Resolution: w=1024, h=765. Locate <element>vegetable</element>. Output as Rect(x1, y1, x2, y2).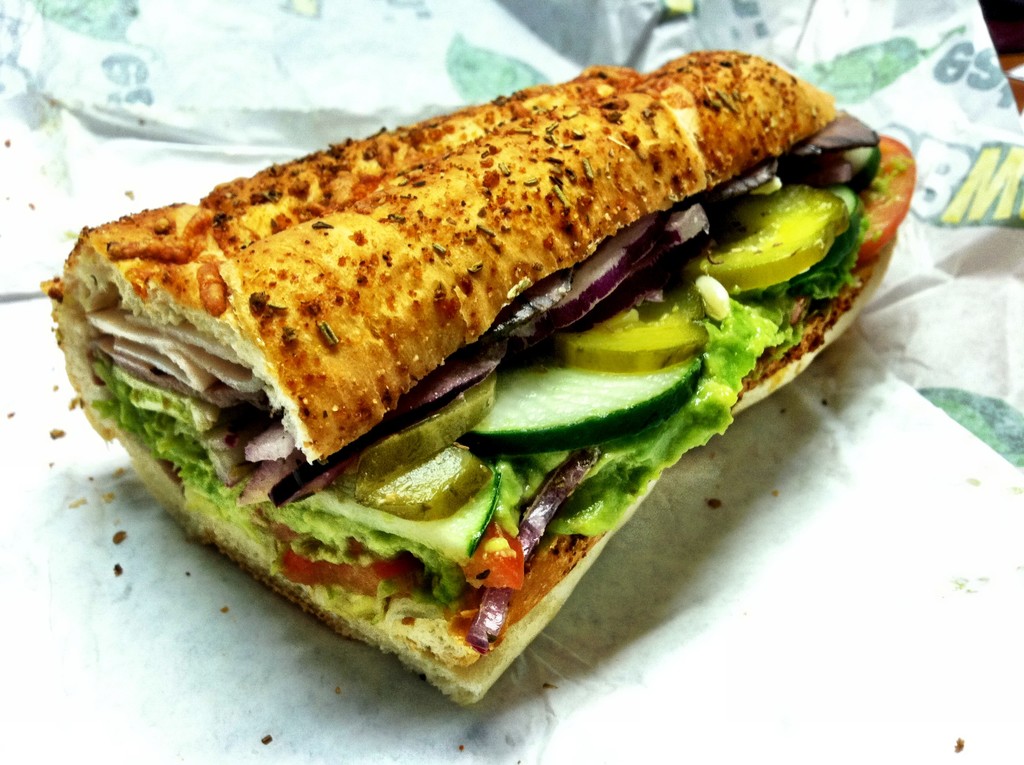
Rect(464, 354, 707, 456).
